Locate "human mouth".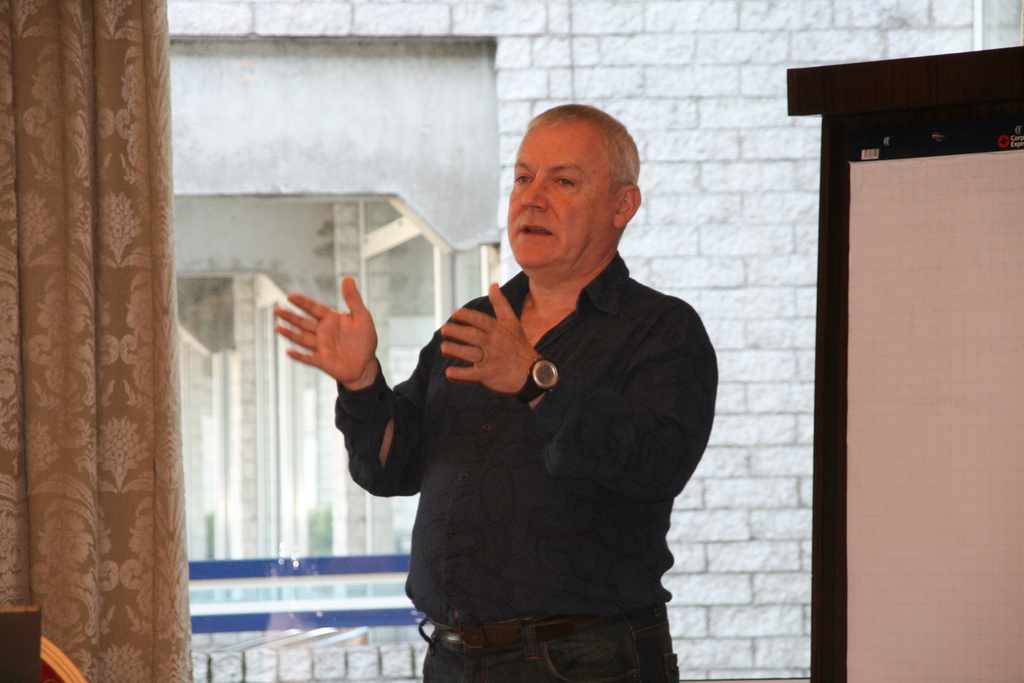
Bounding box: detection(519, 224, 552, 235).
